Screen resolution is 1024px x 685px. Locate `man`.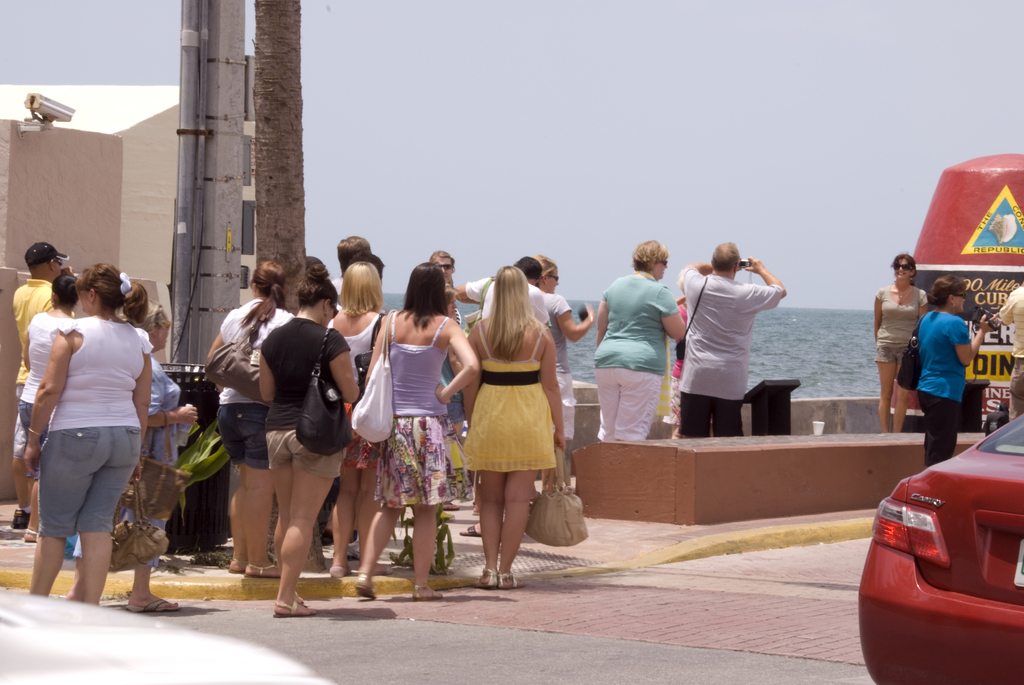
675/241/787/439.
